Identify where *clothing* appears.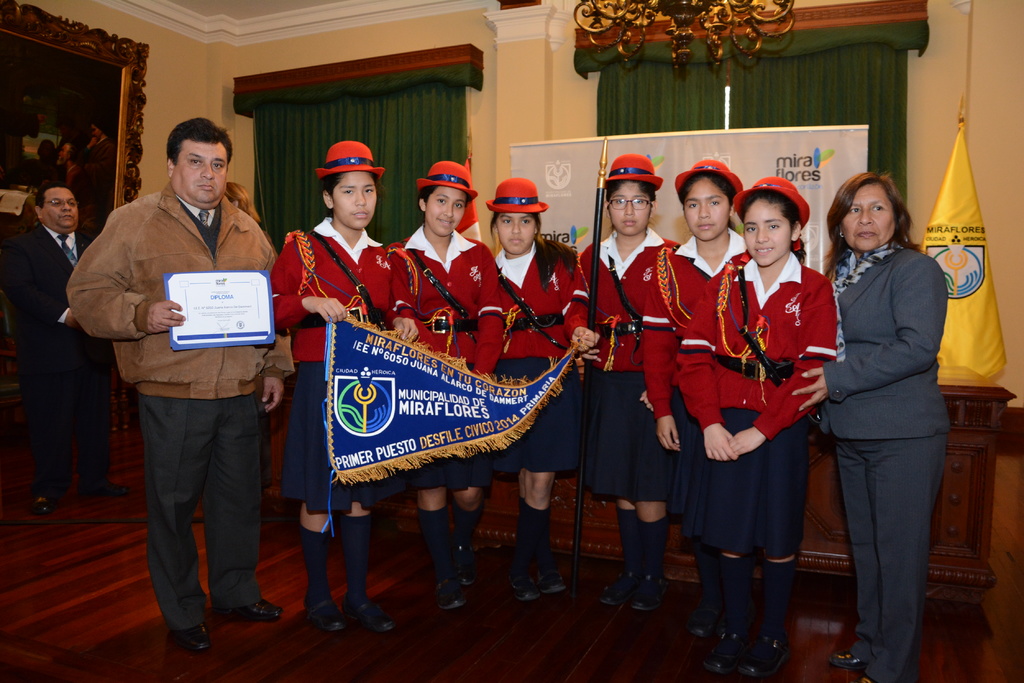
Appears at [67, 182, 299, 401].
